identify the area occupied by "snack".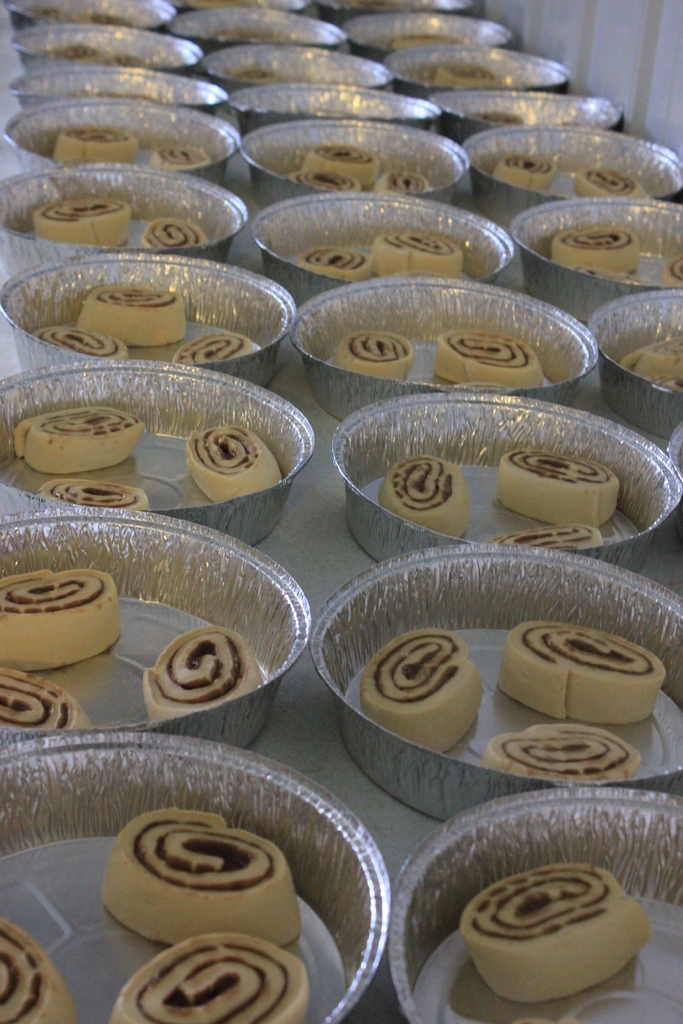
Area: bbox=(0, 664, 86, 732).
